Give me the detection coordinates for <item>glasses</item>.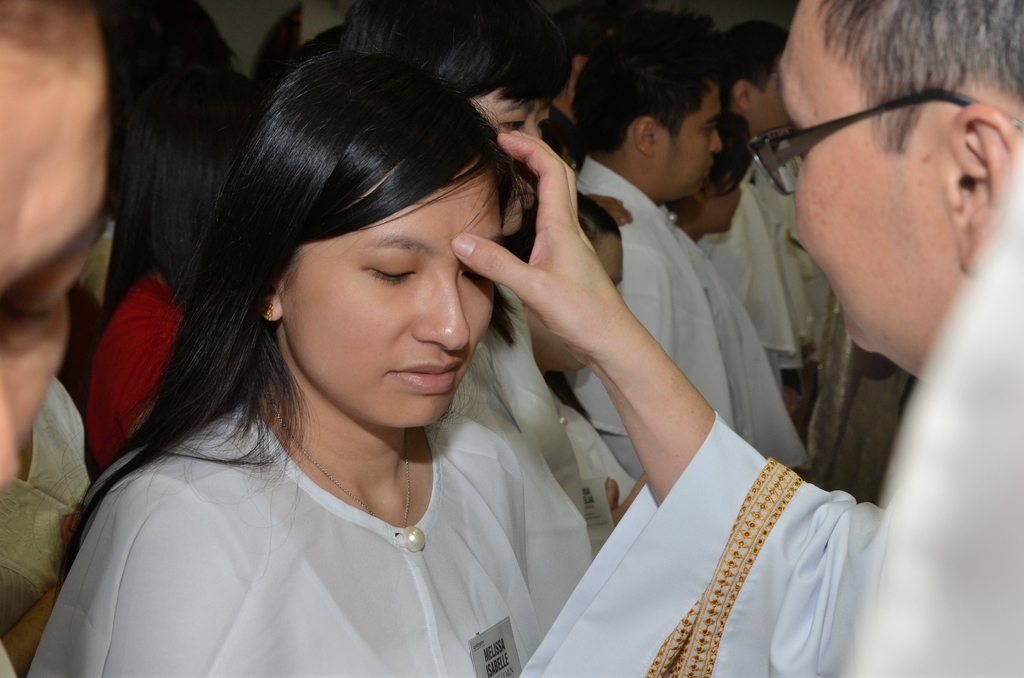
[x1=716, y1=71, x2=993, y2=180].
